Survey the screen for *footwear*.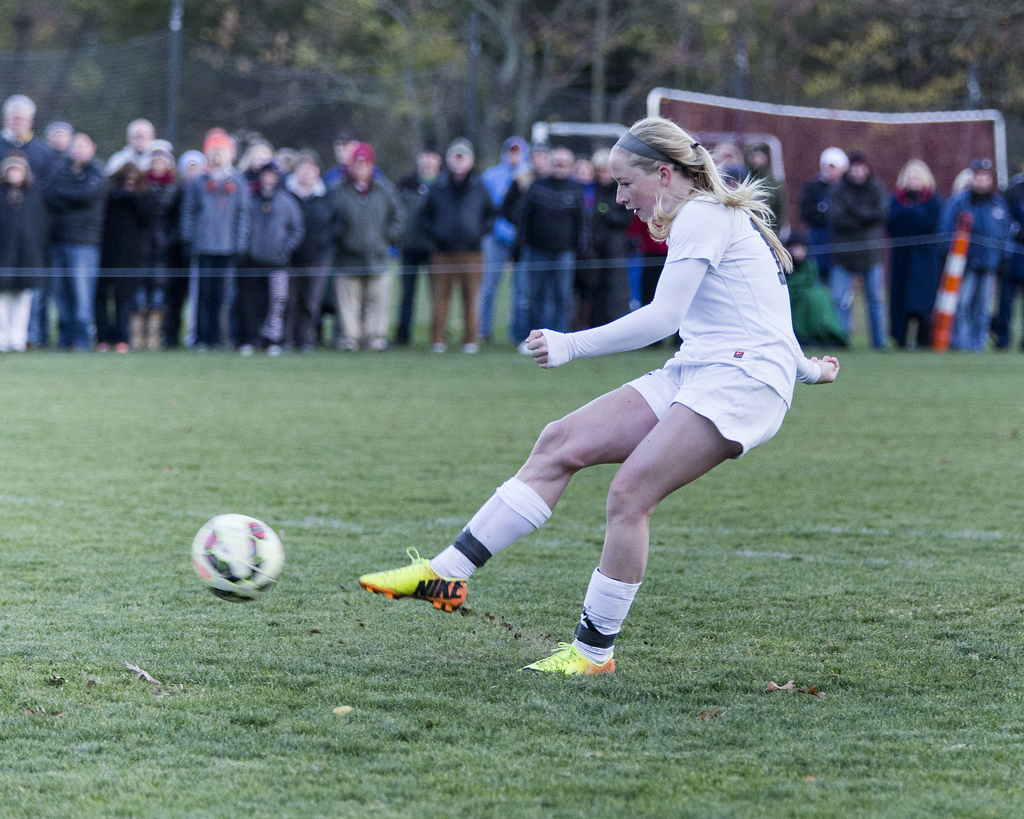
Survey found: box(115, 338, 132, 352).
